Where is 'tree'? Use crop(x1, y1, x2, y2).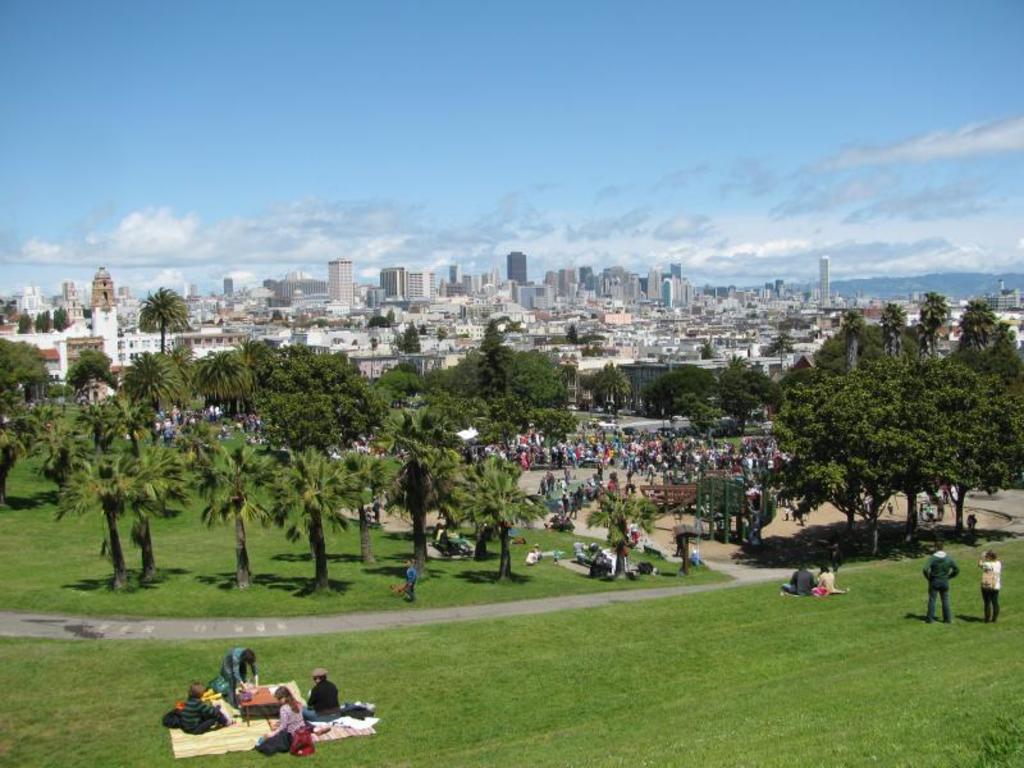
crop(477, 297, 524, 424).
